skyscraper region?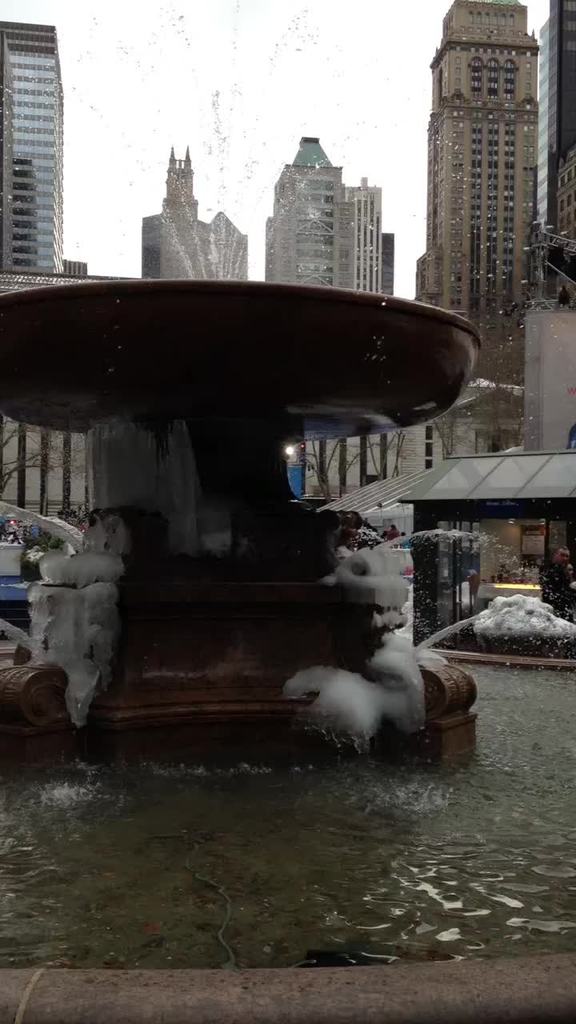
[0, 19, 66, 278]
